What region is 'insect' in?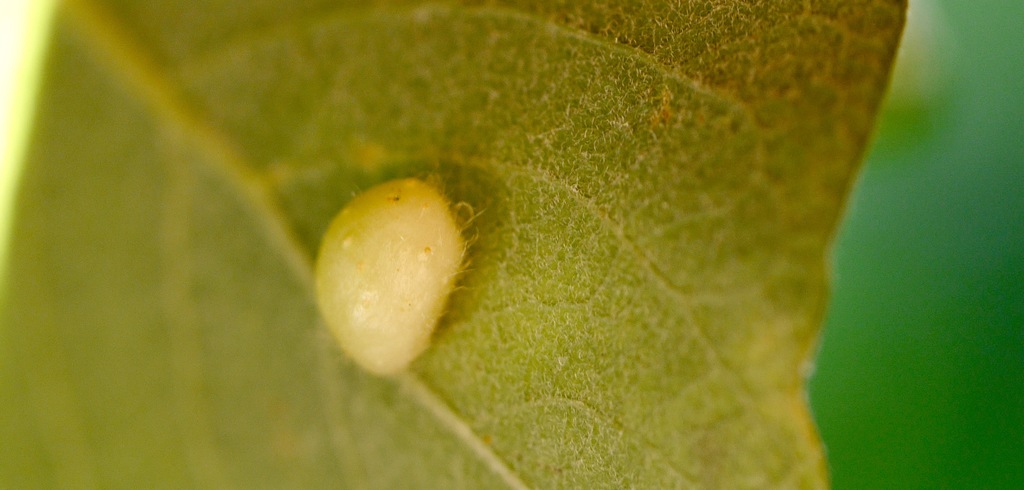
Rect(311, 174, 486, 375).
